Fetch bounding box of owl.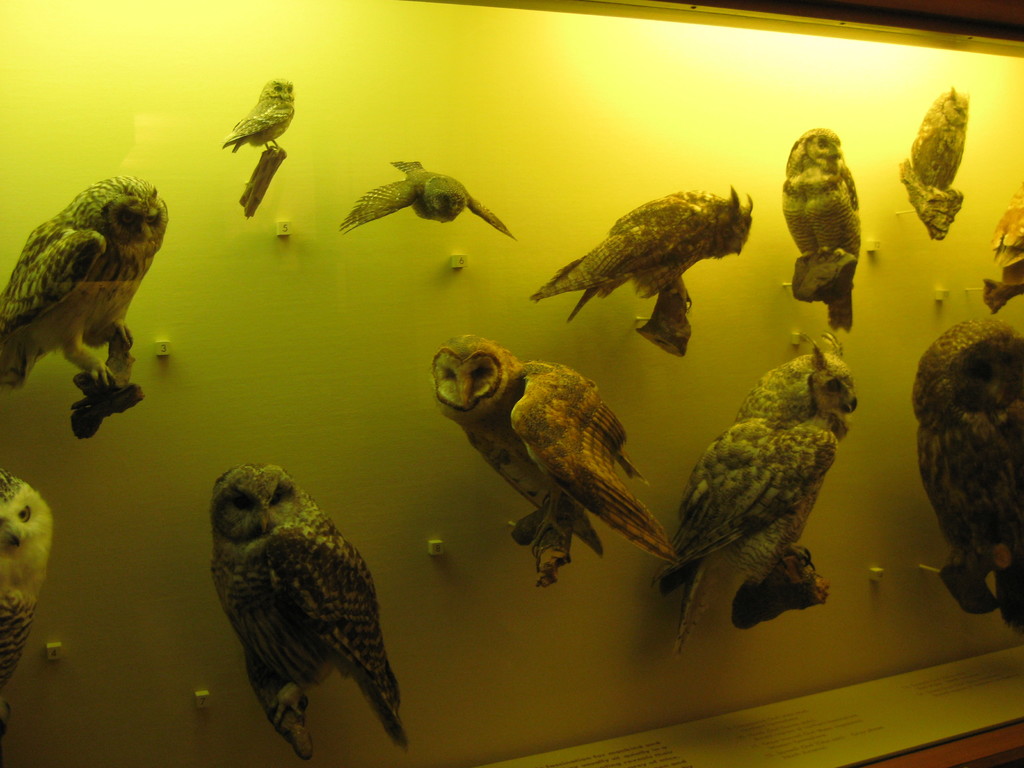
Bbox: bbox=[201, 466, 405, 752].
